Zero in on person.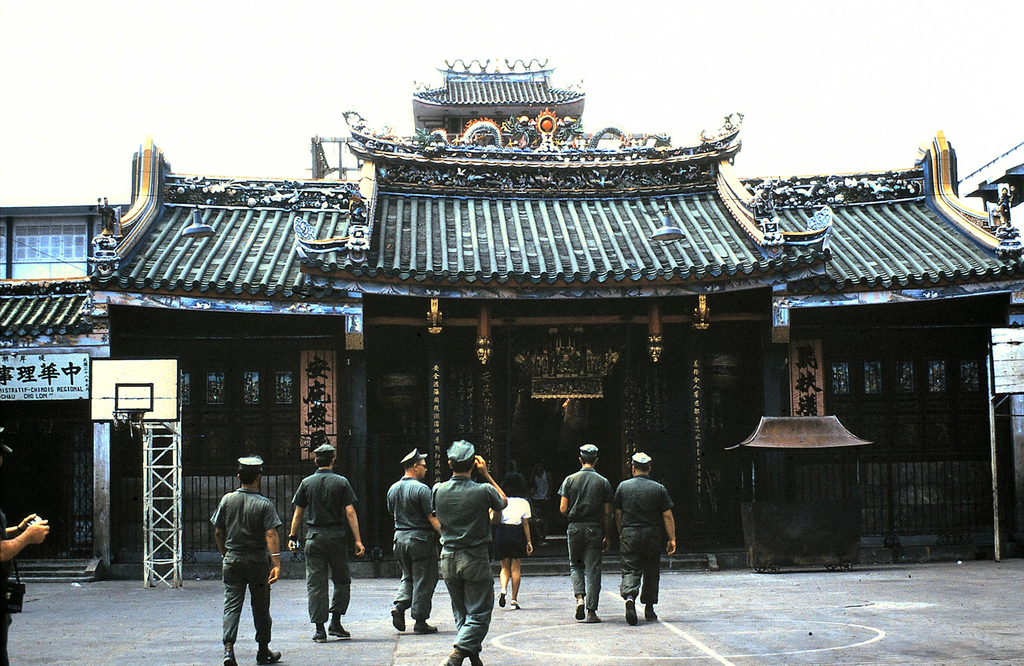
Zeroed in: (left=202, top=462, right=273, bottom=660).
